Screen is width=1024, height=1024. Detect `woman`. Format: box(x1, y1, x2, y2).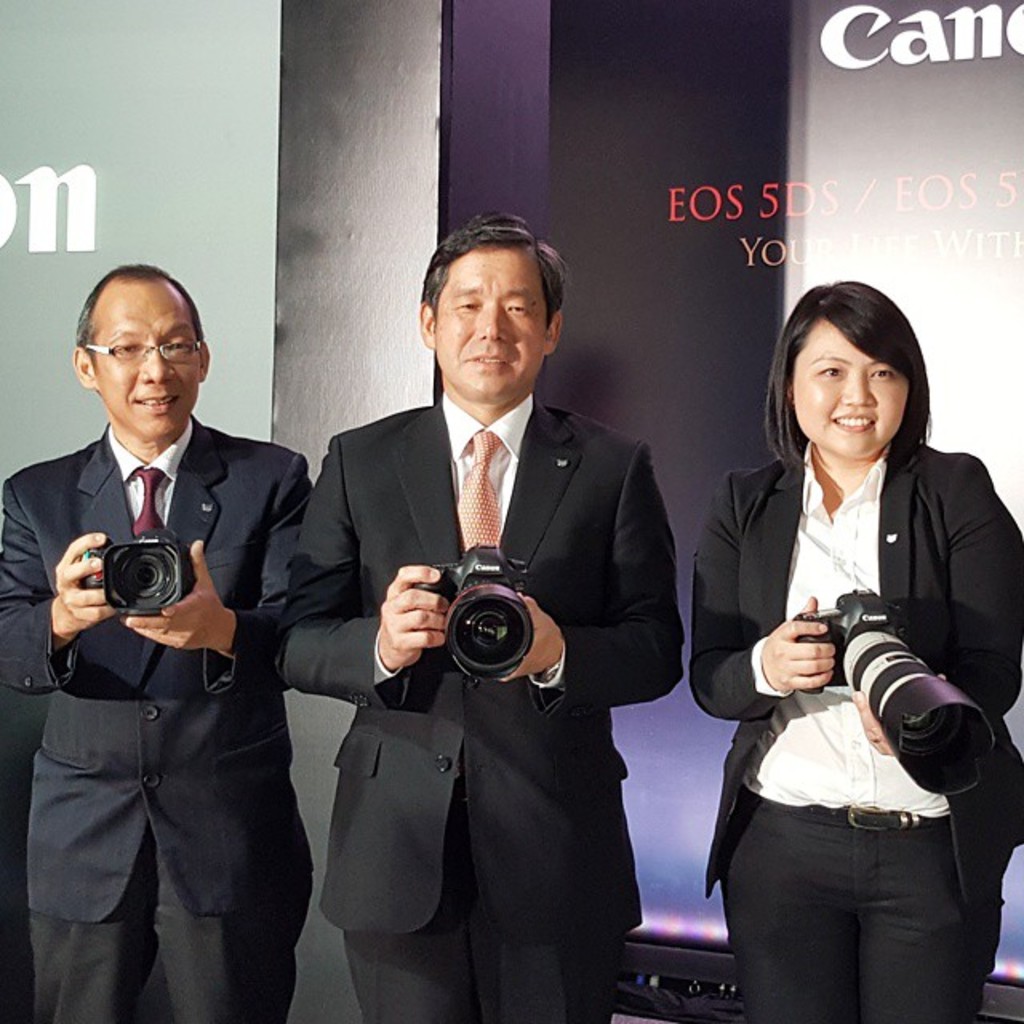
box(693, 283, 990, 1013).
